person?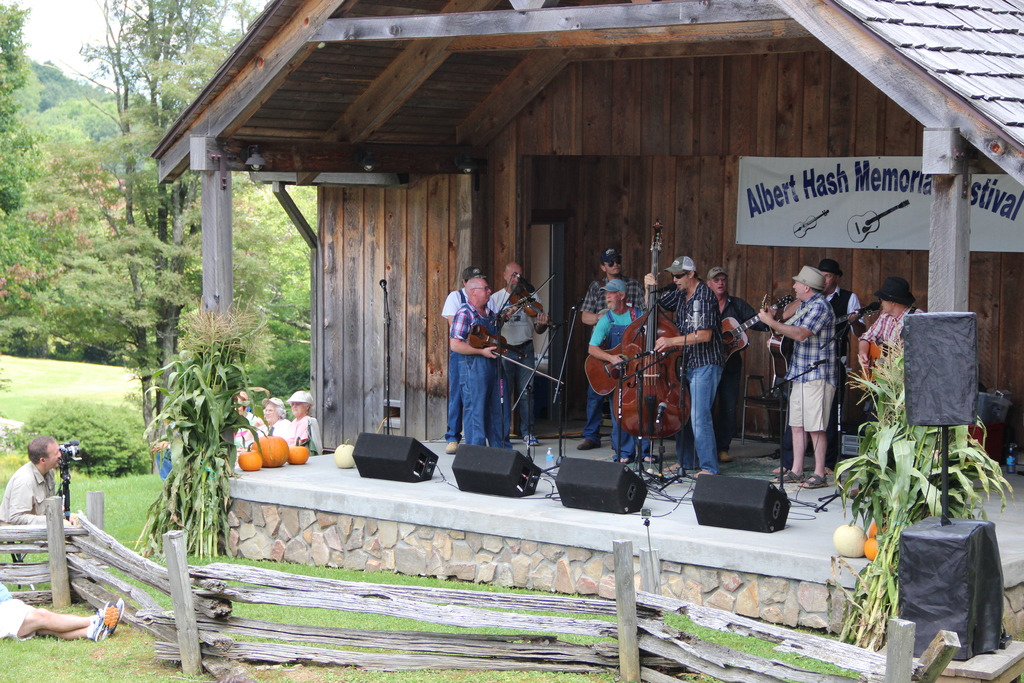
155:431:173:477
